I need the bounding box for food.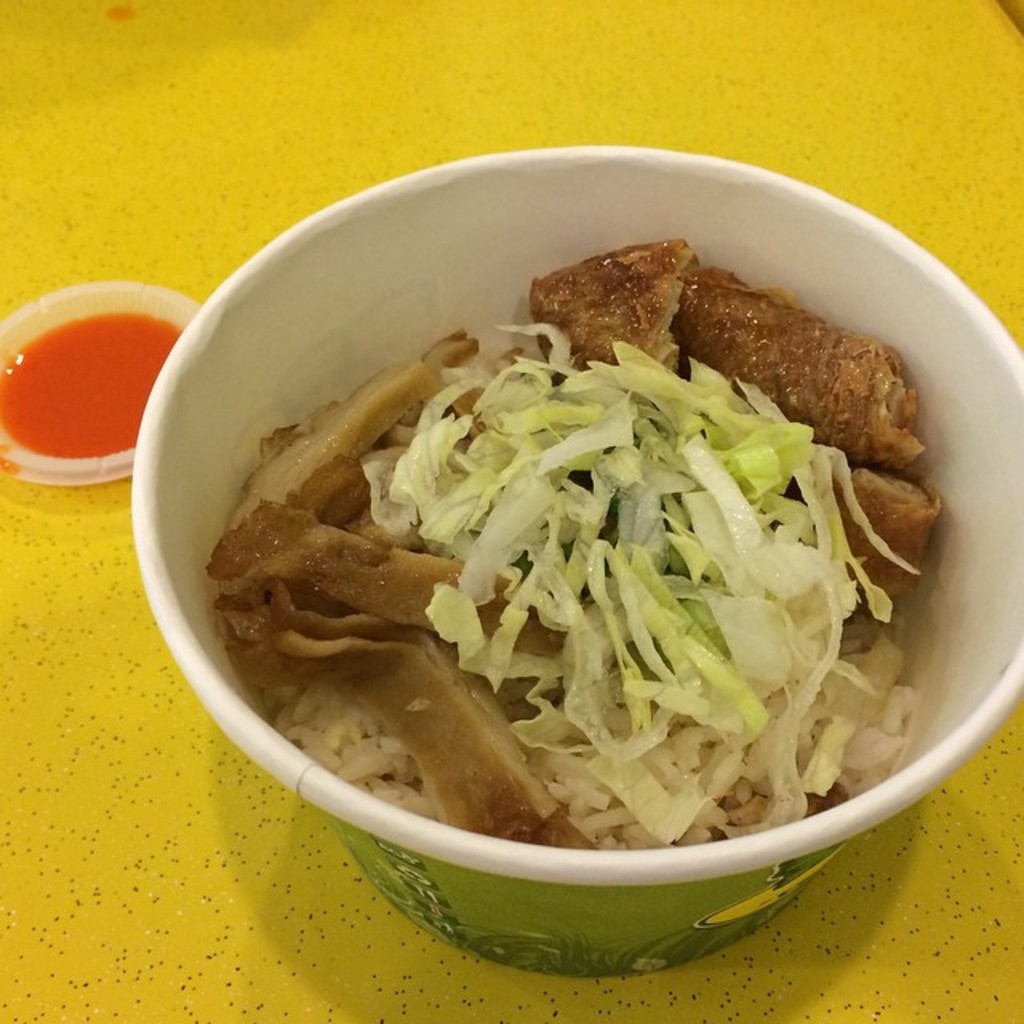
Here it is: crop(224, 178, 962, 938).
